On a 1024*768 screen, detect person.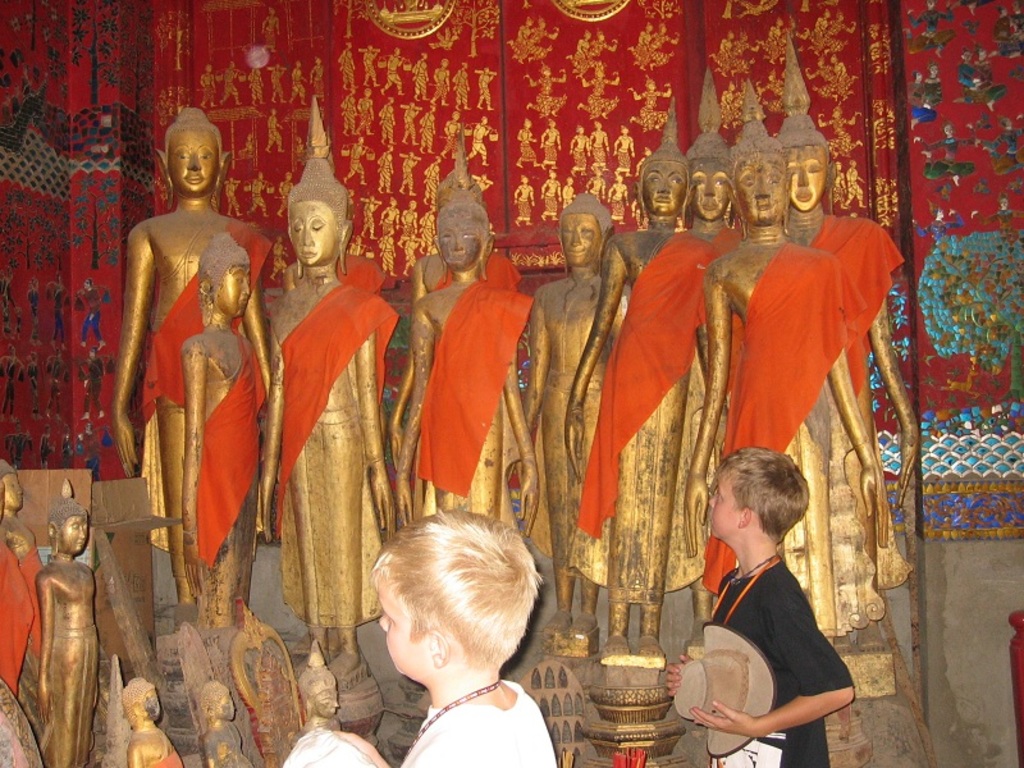
(x1=285, y1=509, x2=561, y2=767).
